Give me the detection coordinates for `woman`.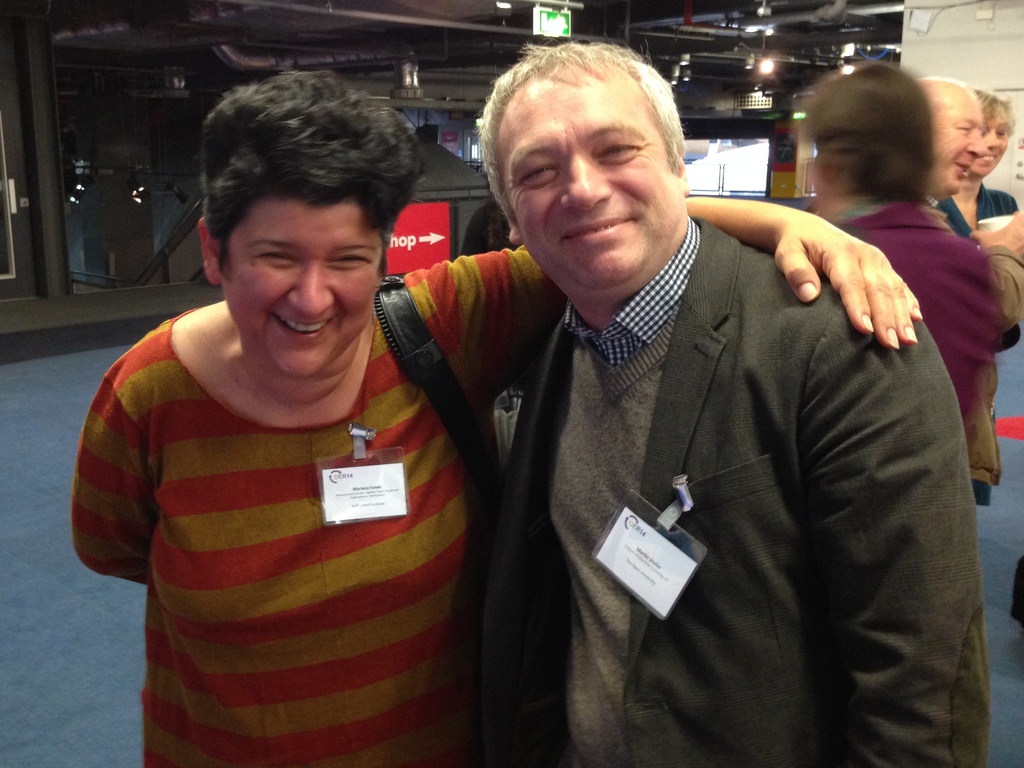
<bbox>68, 70, 922, 767</bbox>.
